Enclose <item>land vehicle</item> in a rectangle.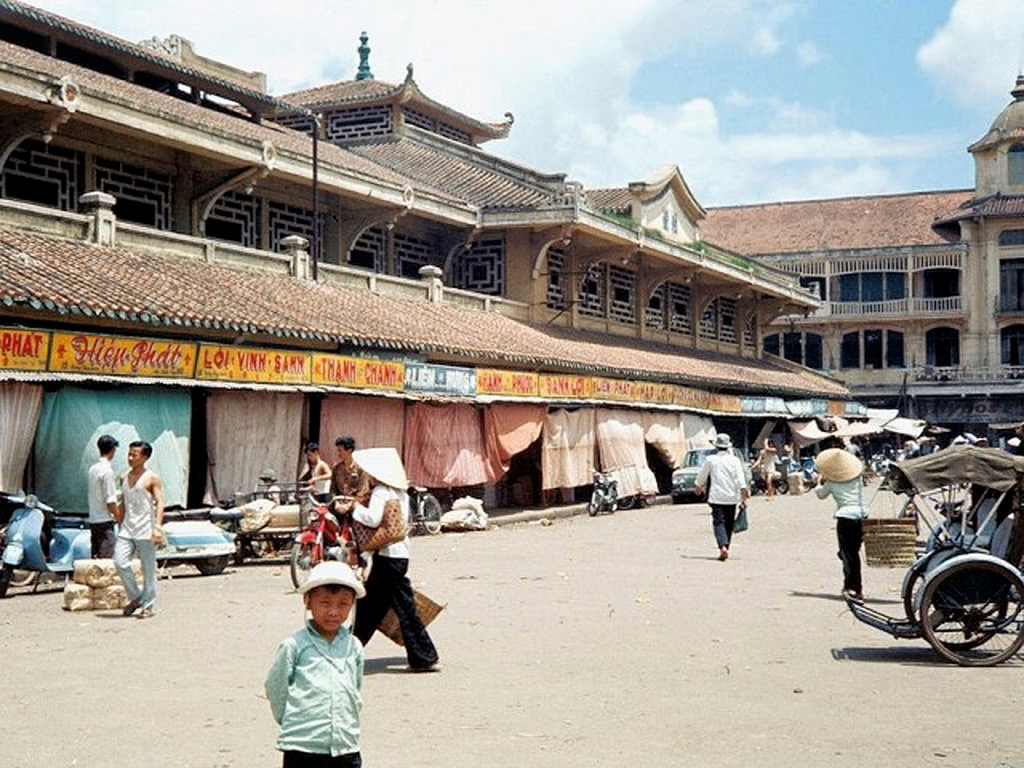
bbox=(828, 430, 1023, 673).
